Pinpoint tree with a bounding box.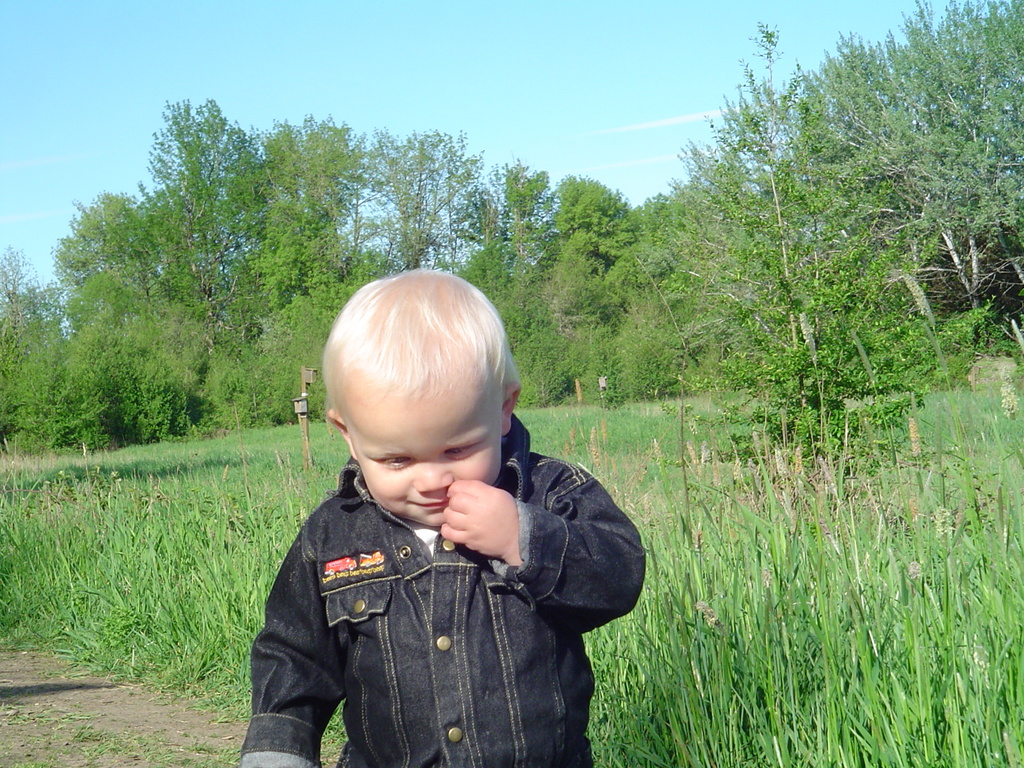
region(40, 259, 212, 432).
